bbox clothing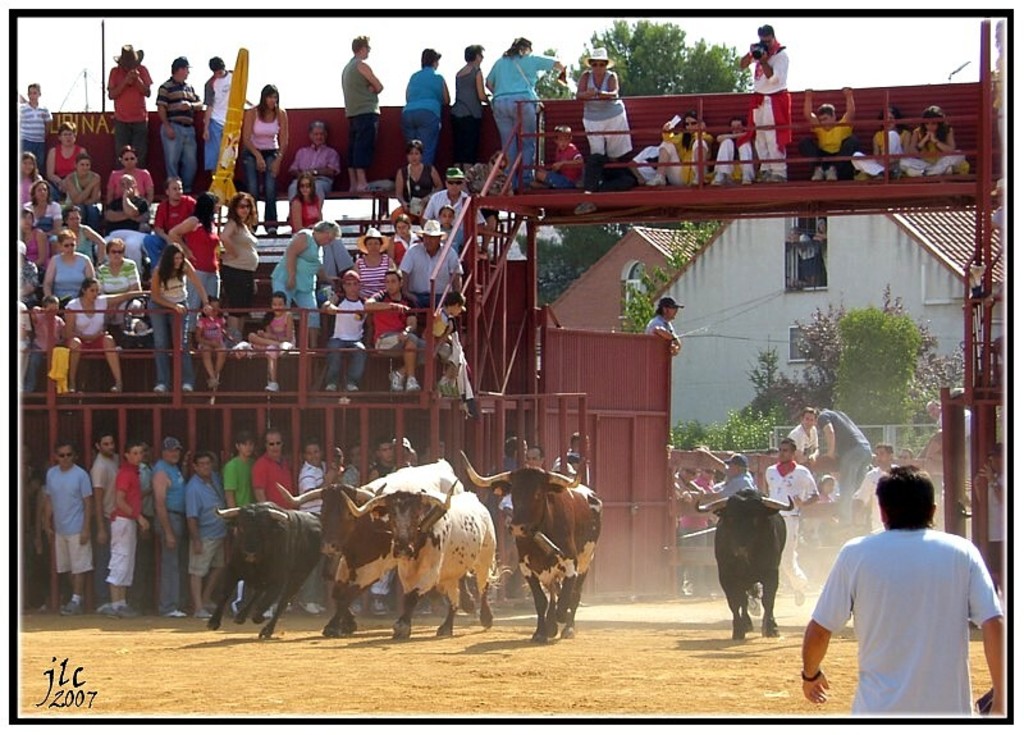
(x1=116, y1=455, x2=145, y2=524)
